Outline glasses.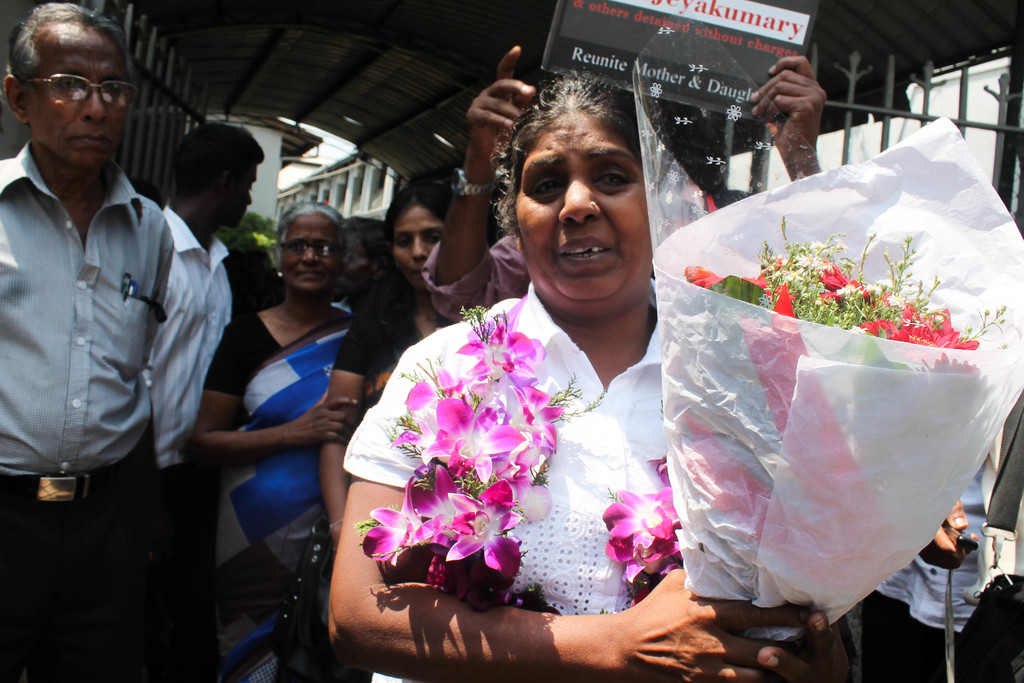
Outline: [276,239,337,260].
